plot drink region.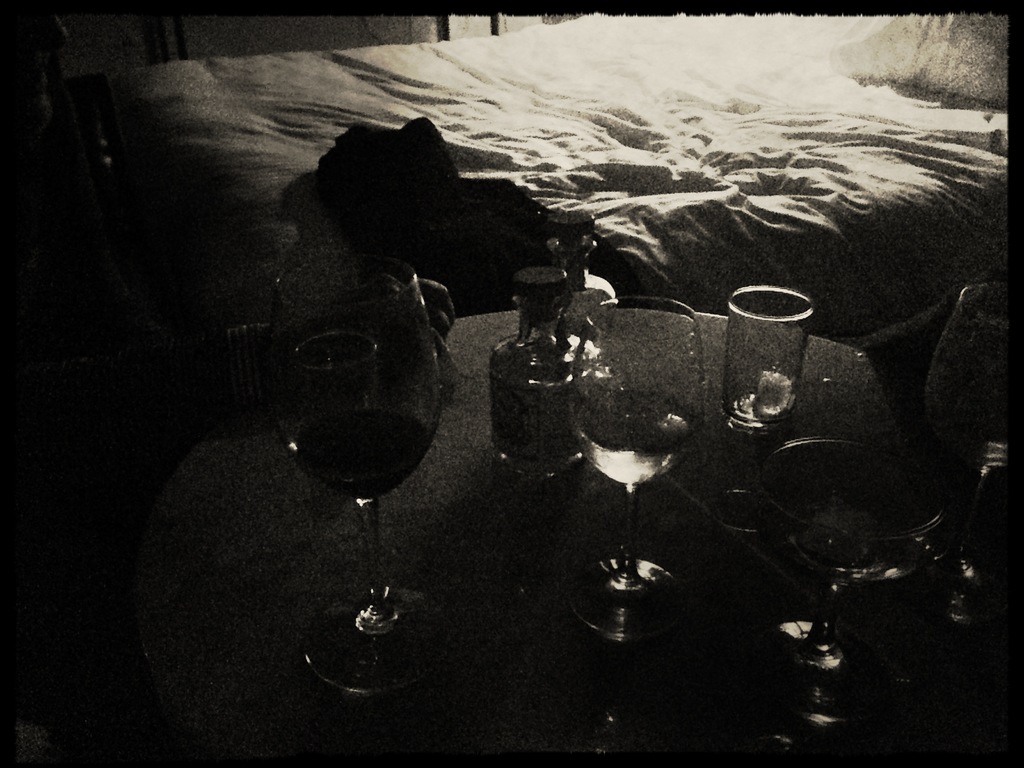
Plotted at l=569, t=416, r=685, b=482.
